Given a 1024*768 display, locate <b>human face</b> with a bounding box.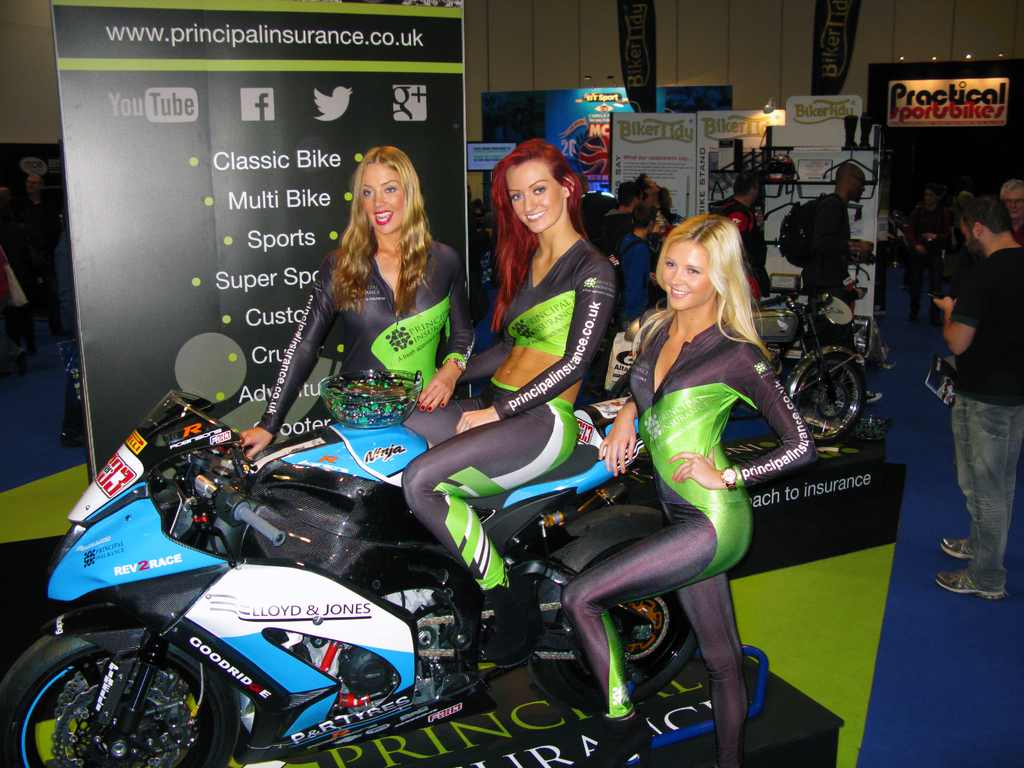
Located: 852 173 865 202.
